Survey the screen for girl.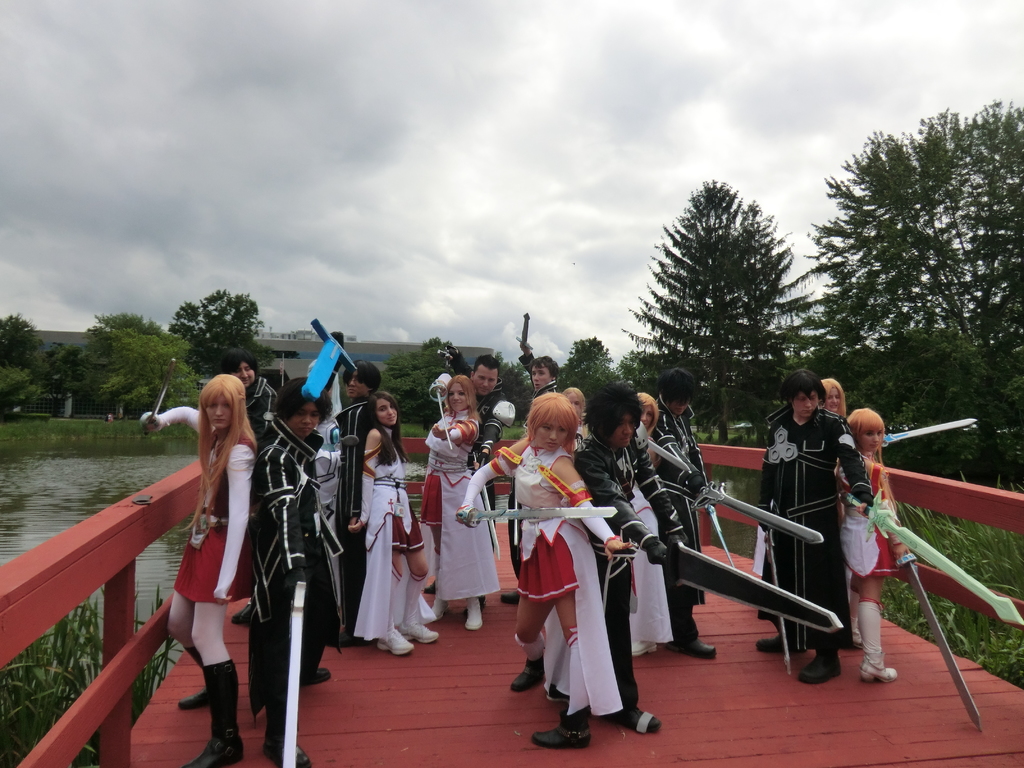
Survey found: 458/401/630/751.
